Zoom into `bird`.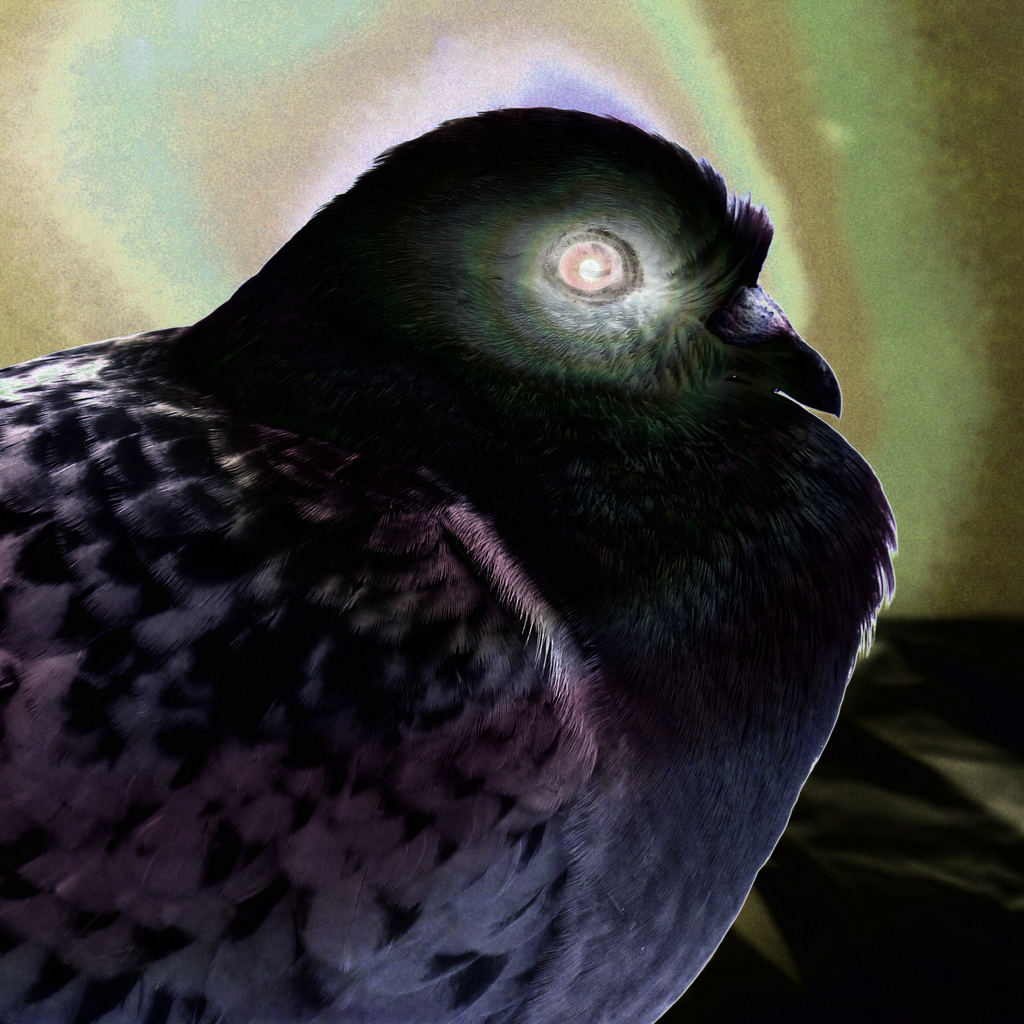
Zoom target: select_region(0, 52, 885, 1008).
